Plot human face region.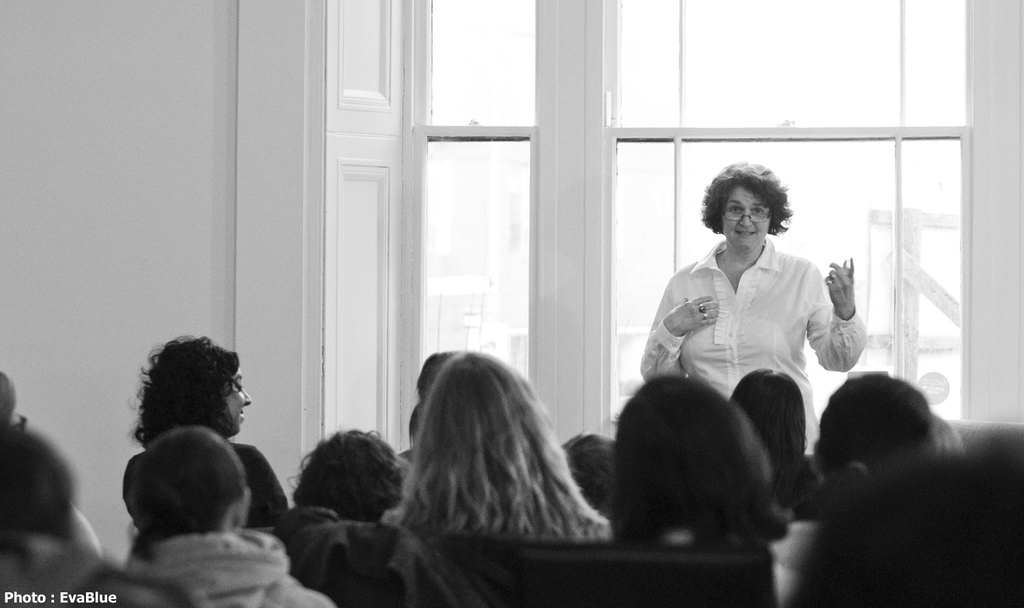
Plotted at bbox=[721, 185, 770, 251].
